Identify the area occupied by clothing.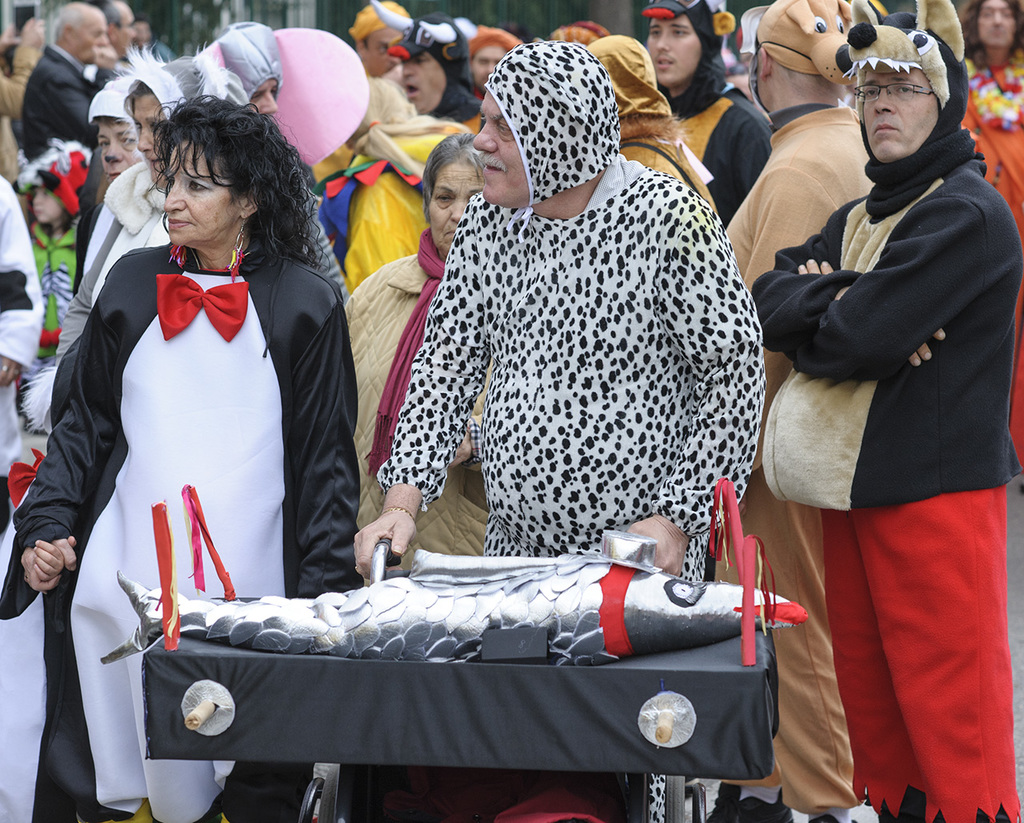
Area: [334, 236, 519, 573].
